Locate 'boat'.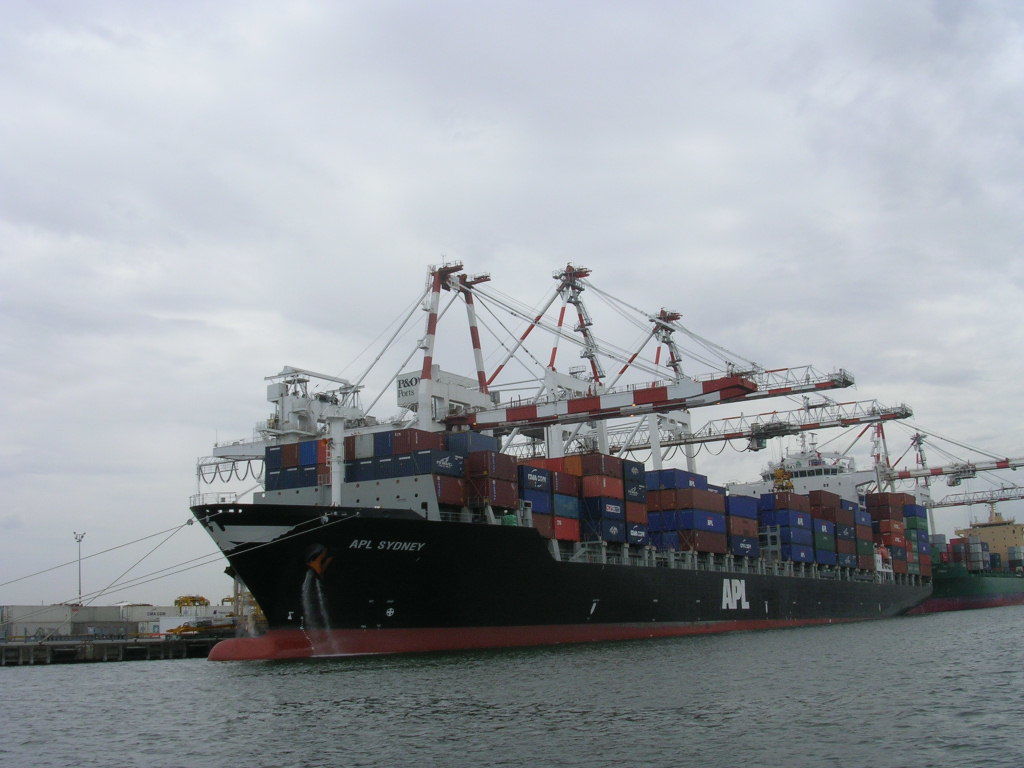
Bounding box: <box>937,515,1020,605</box>.
